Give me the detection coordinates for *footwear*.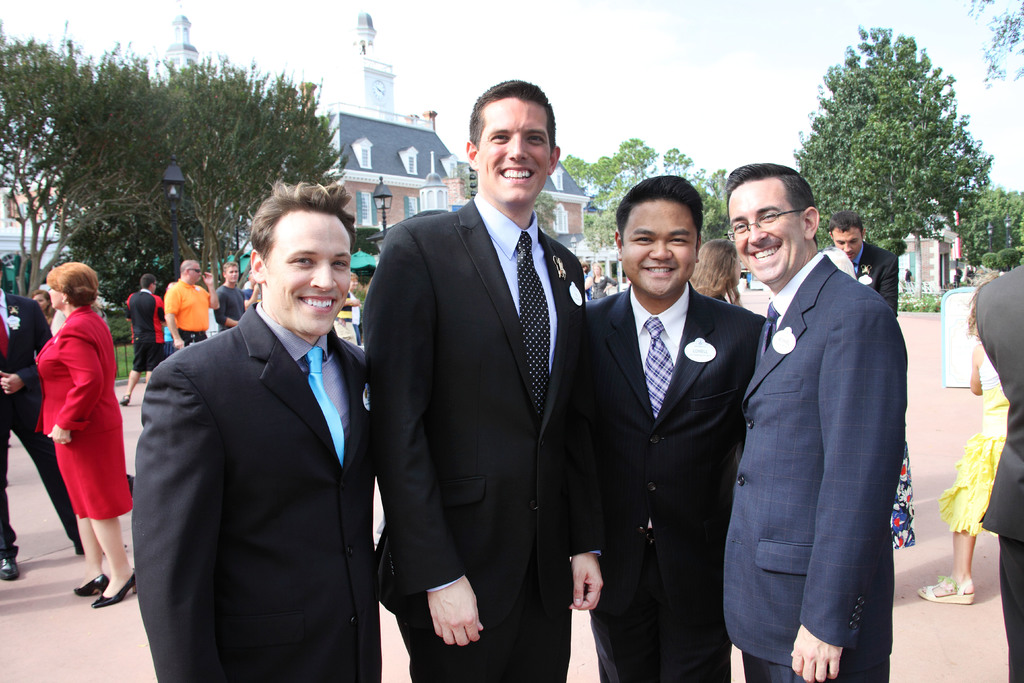
bbox=(917, 573, 976, 604).
